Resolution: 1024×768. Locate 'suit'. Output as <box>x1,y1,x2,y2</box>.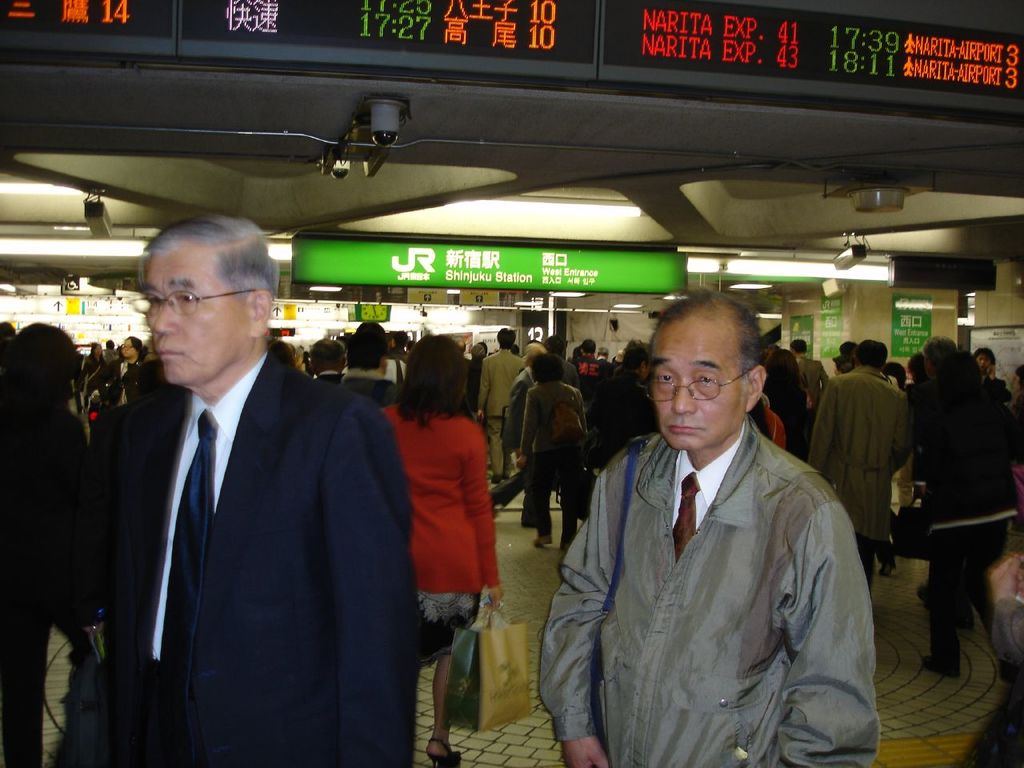
<box>476,346,526,476</box>.
